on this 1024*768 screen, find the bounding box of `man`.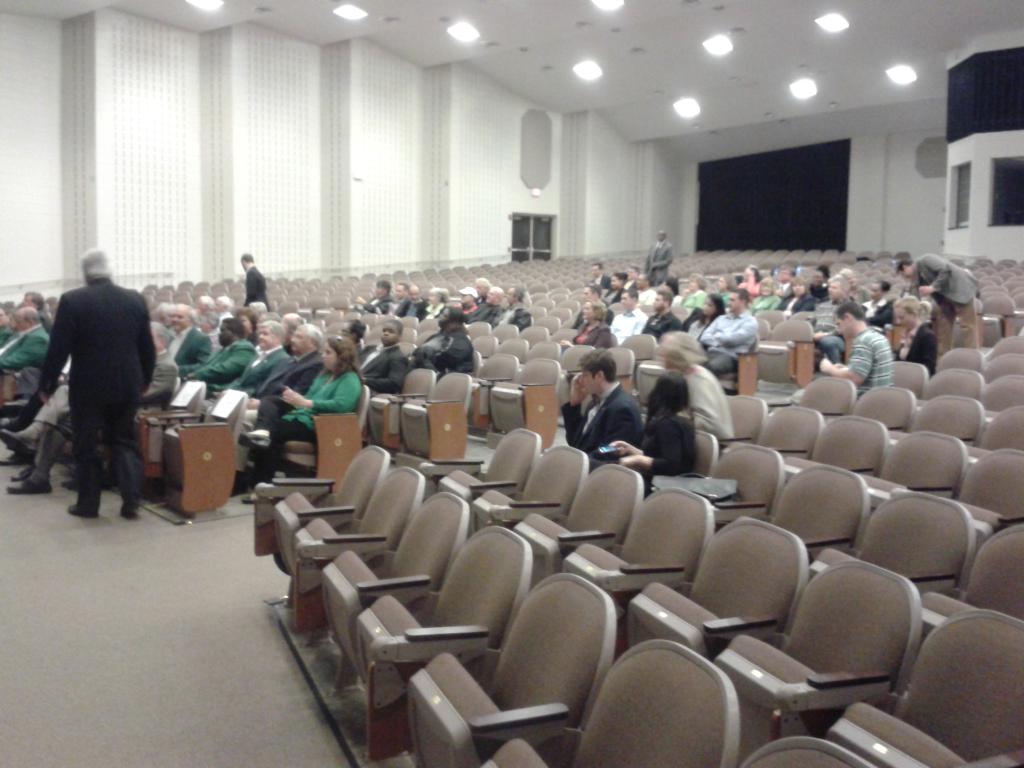
Bounding box: bbox=[163, 303, 214, 379].
